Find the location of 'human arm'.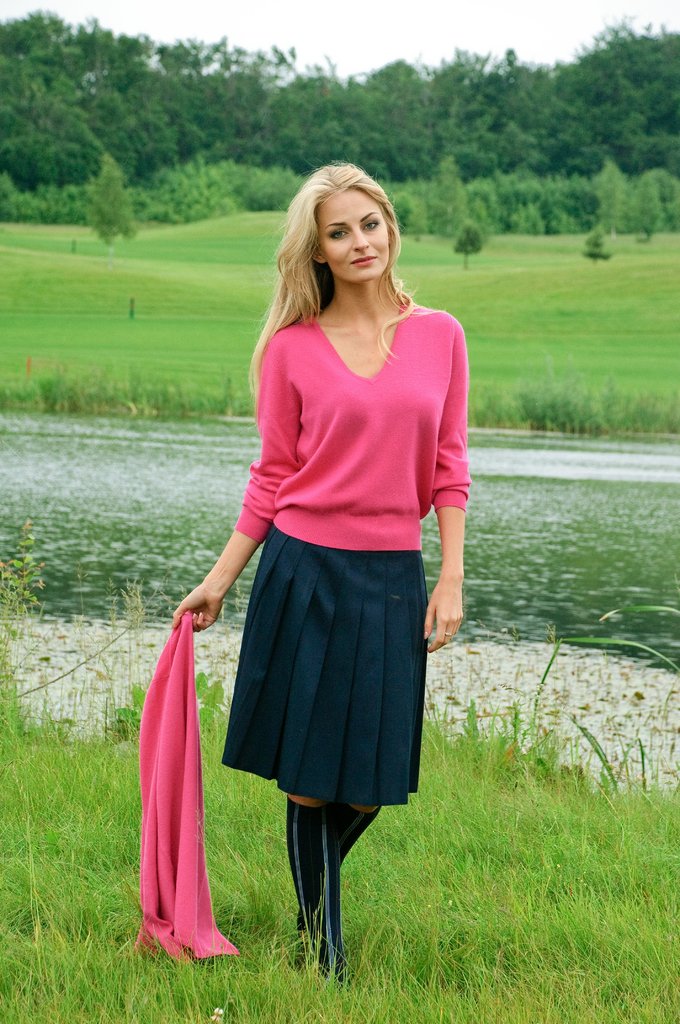
Location: <box>168,330,304,634</box>.
